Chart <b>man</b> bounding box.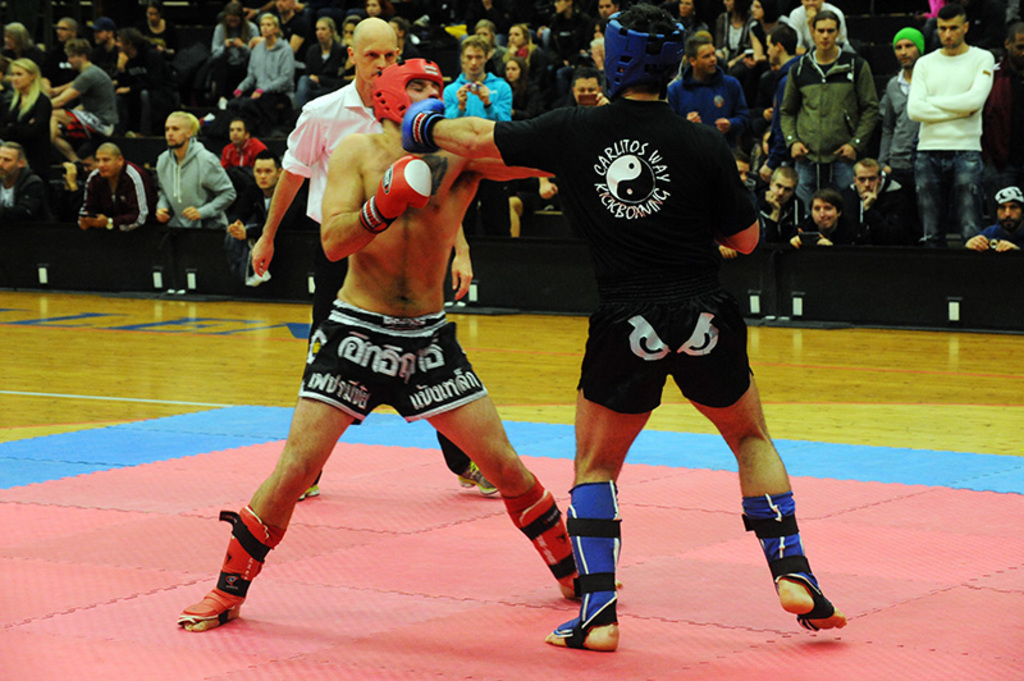
Charted: {"left": 900, "top": 10, "right": 1011, "bottom": 241}.
